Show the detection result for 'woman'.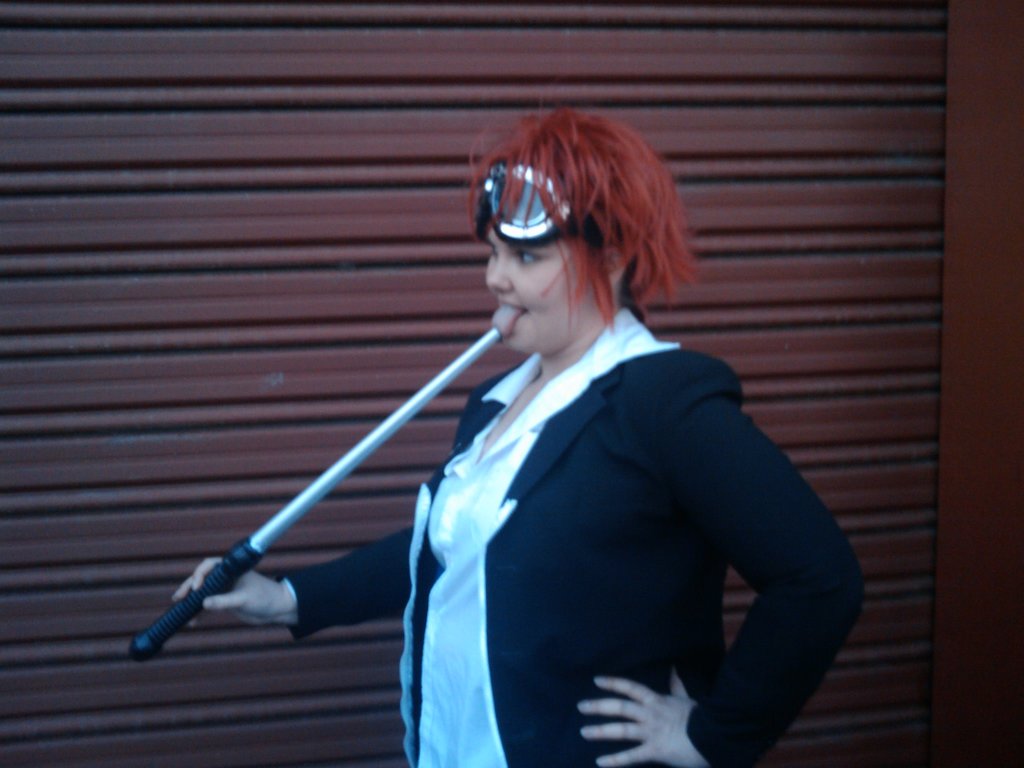
[348,128,849,767].
